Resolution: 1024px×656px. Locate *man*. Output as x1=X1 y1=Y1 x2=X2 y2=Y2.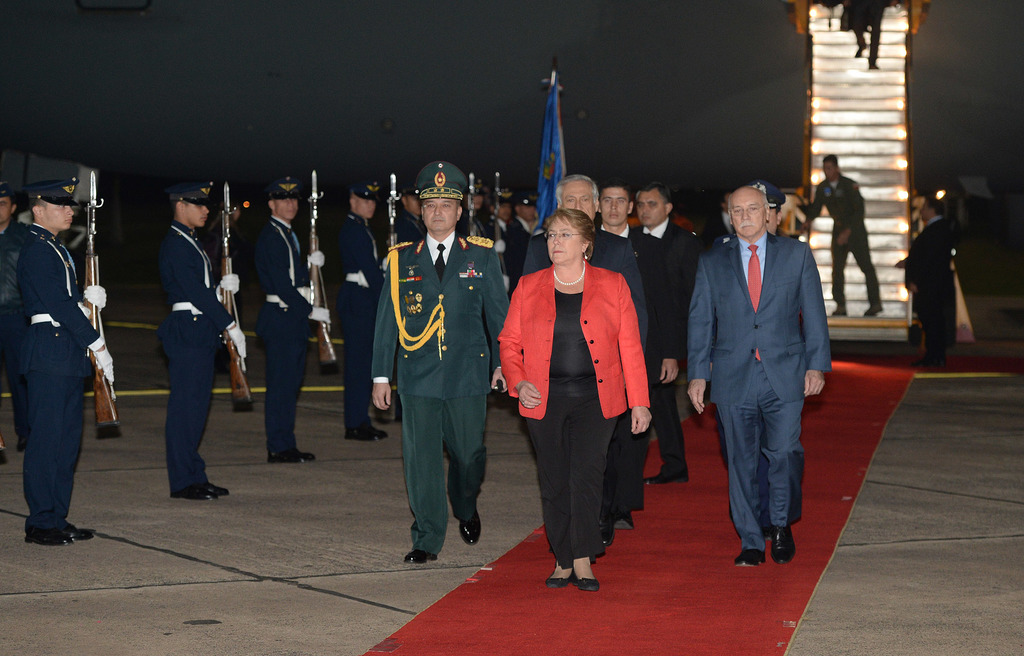
x1=255 y1=174 x2=333 y2=463.
